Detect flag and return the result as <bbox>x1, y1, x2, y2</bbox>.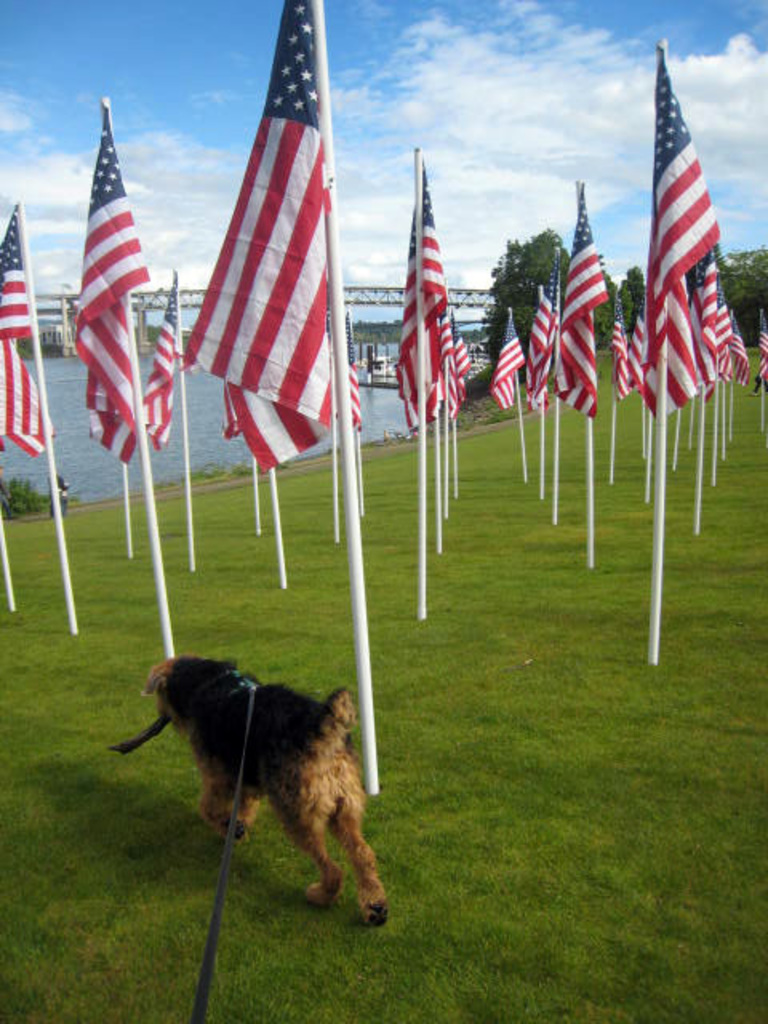
<bbox>603, 294, 630, 395</bbox>.
